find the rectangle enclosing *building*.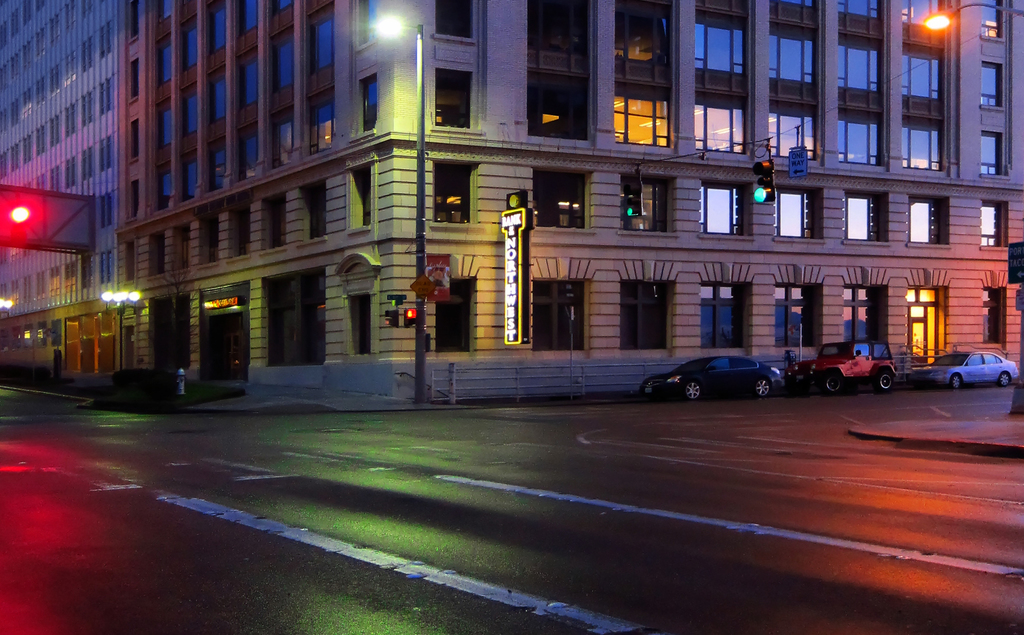
box(0, 0, 1023, 410).
